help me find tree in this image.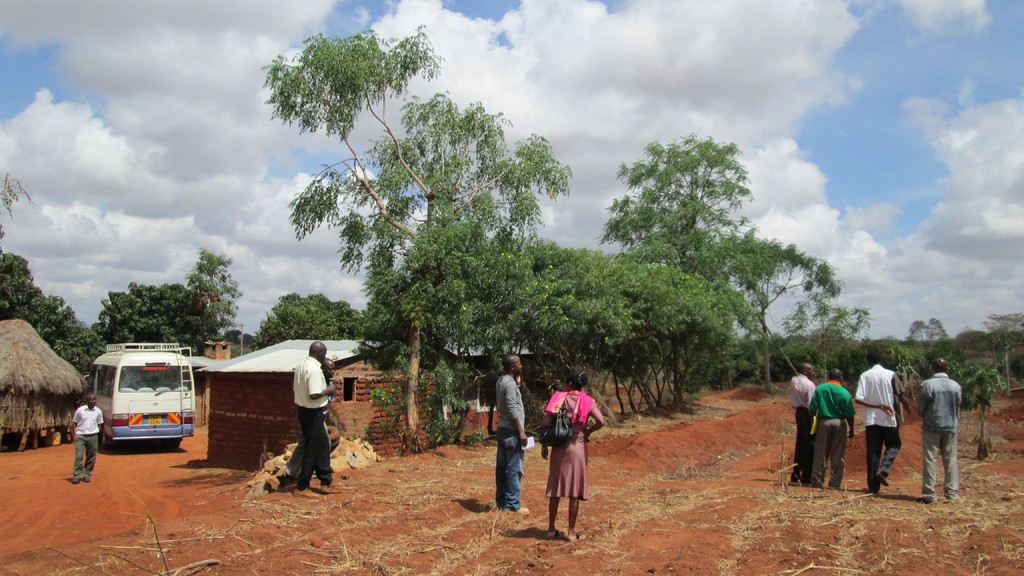
Found it: detection(618, 255, 698, 400).
